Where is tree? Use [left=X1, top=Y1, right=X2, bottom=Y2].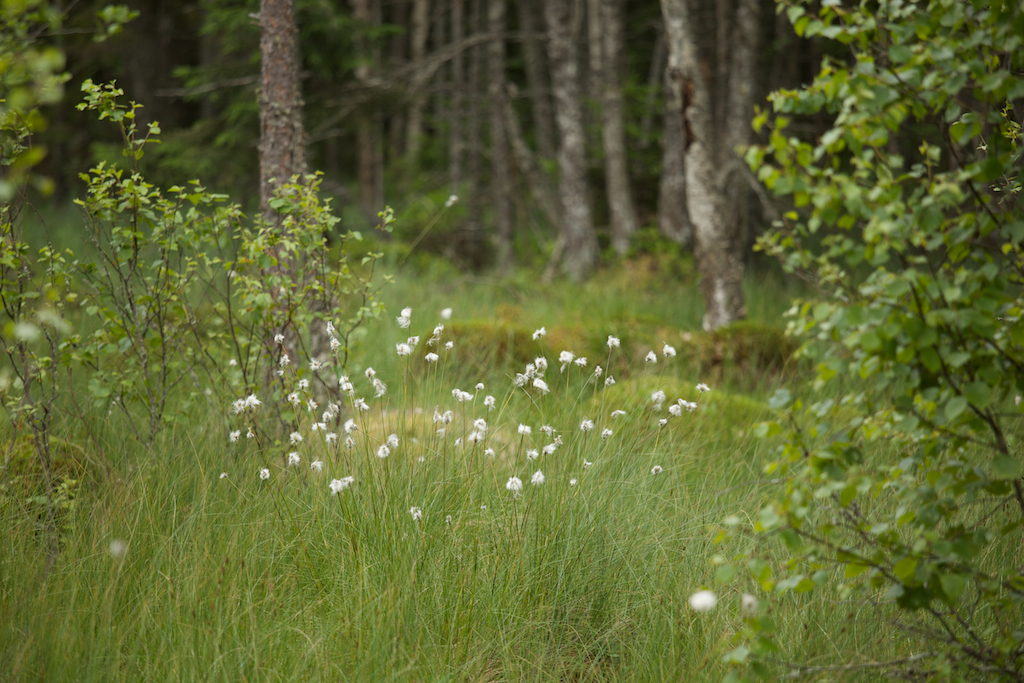
[left=663, top=0, right=785, bottom=367].
